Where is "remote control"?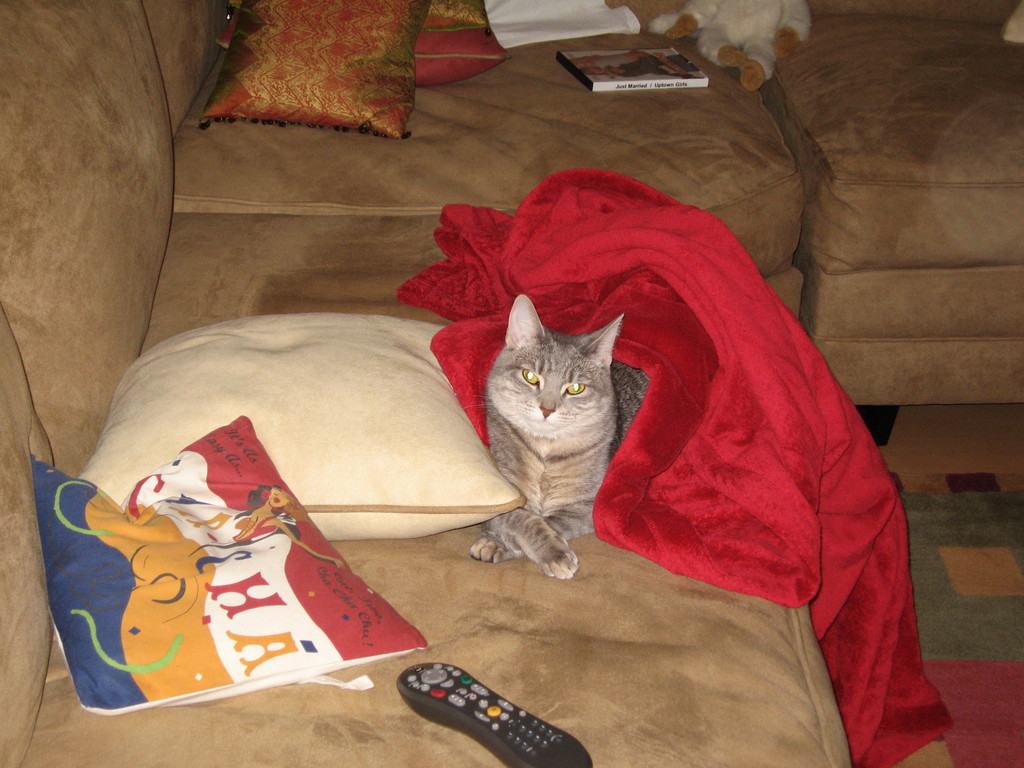
crop(395, 662, 593, 767).
